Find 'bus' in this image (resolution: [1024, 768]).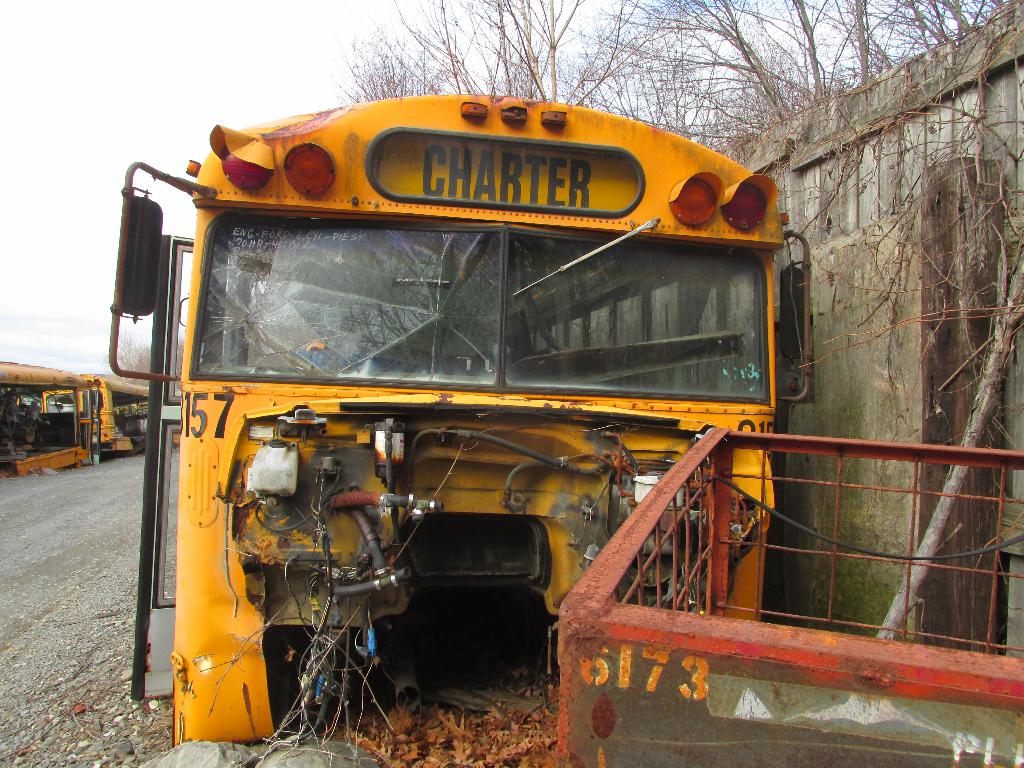
(3,362,84,471).
